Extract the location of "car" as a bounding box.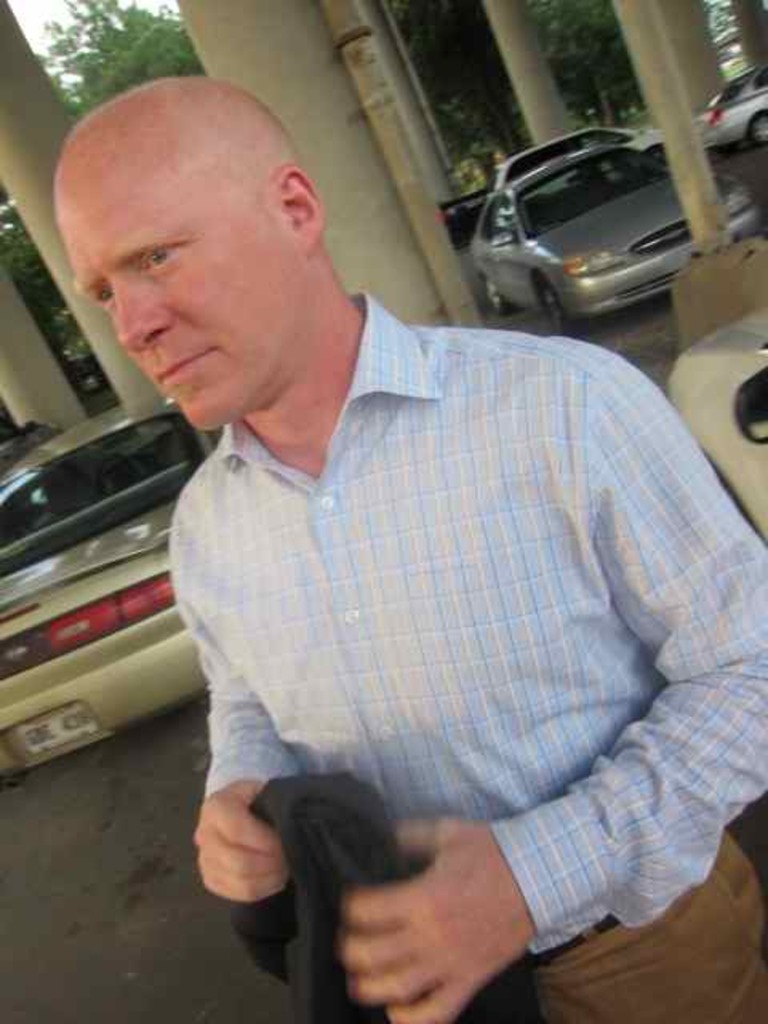
l=0, t=395, r=230, b=787.
